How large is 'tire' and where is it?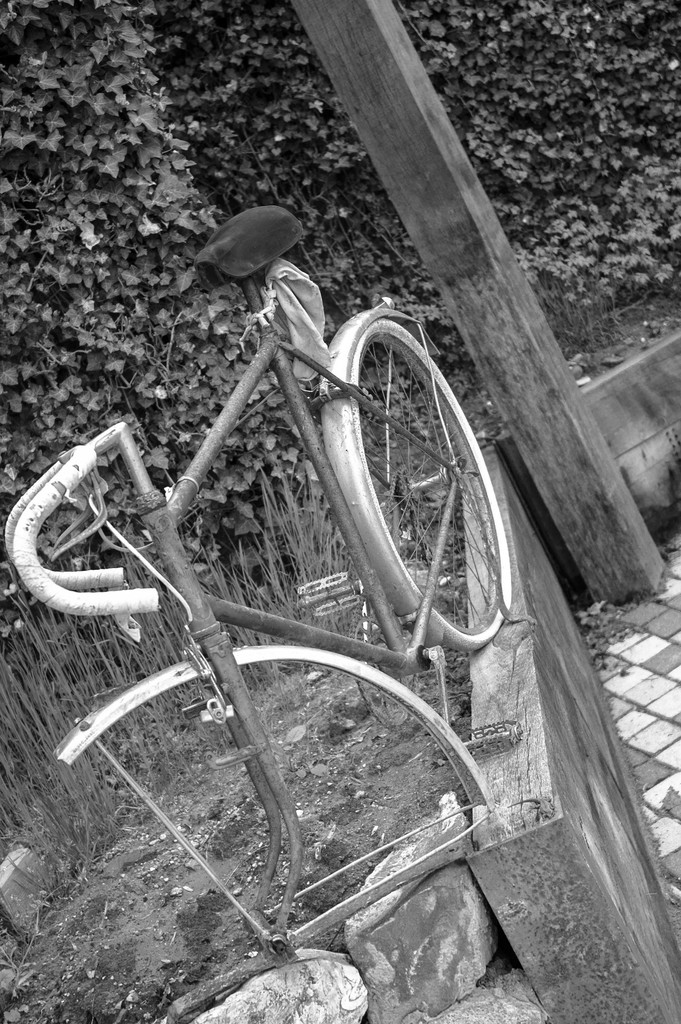
Bounding box: box=[338, 314, 506, 655].
